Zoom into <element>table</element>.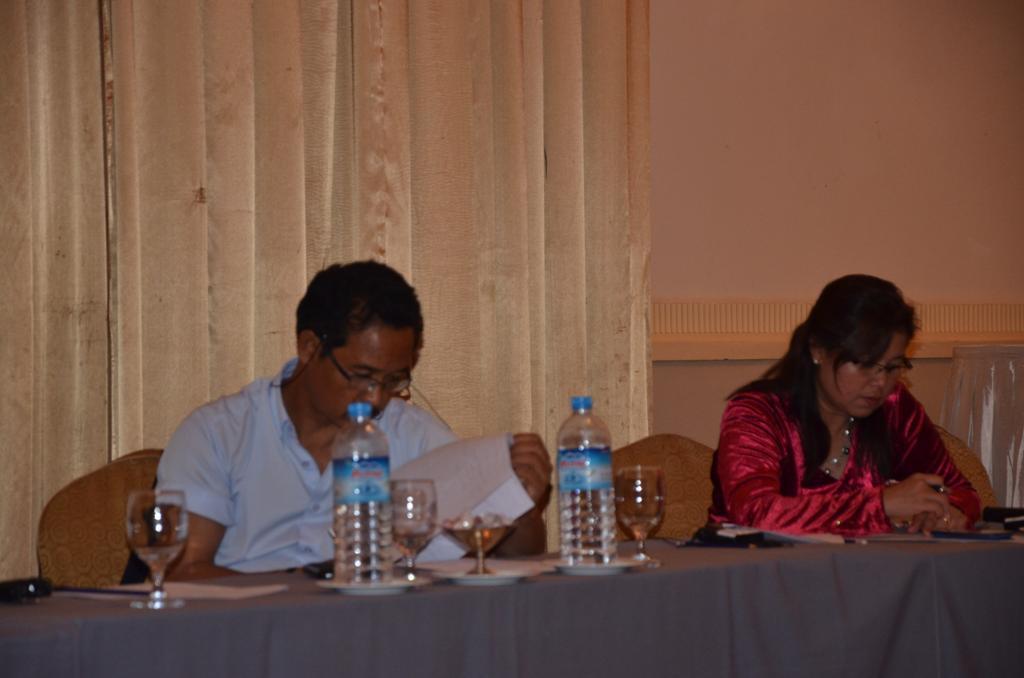
Zoom target: (0, 523, 1023, 677).
